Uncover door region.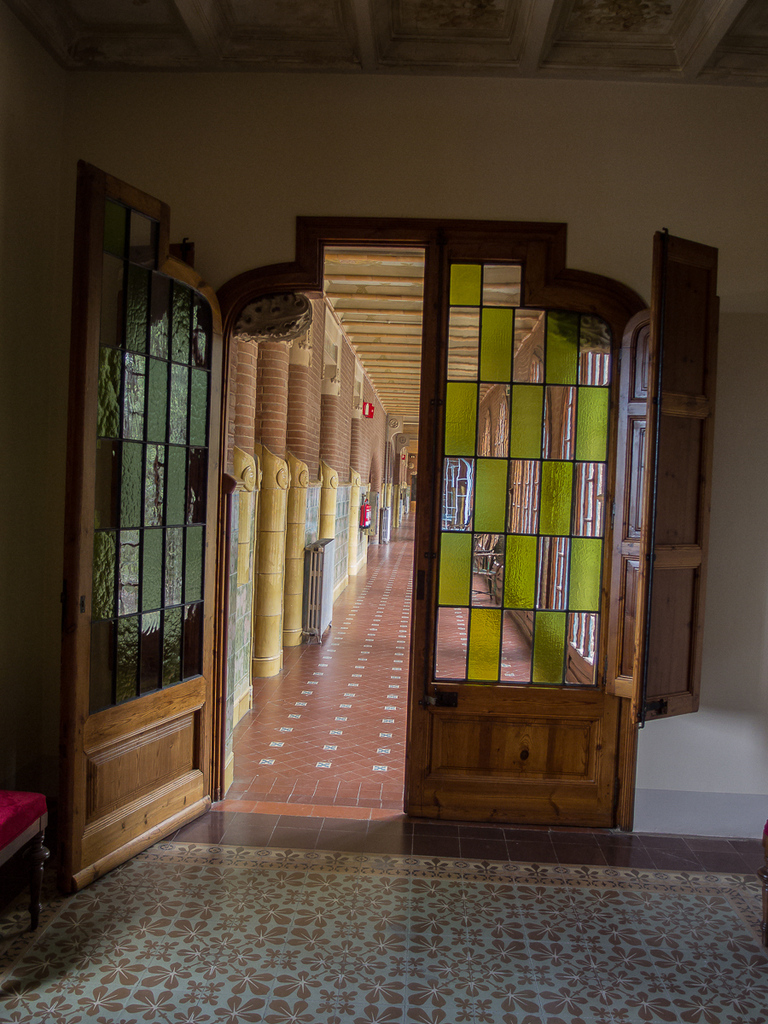
Uncovered: [400,242,615,823].
